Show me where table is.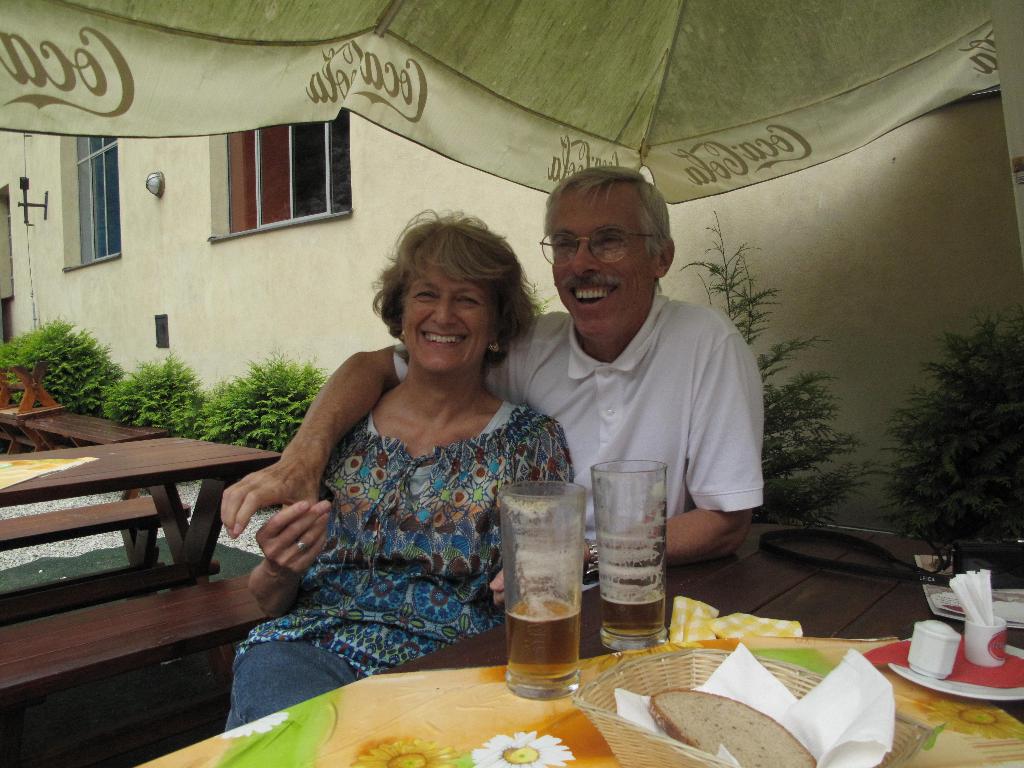
table is at locate(0, 360, 59, 417).
